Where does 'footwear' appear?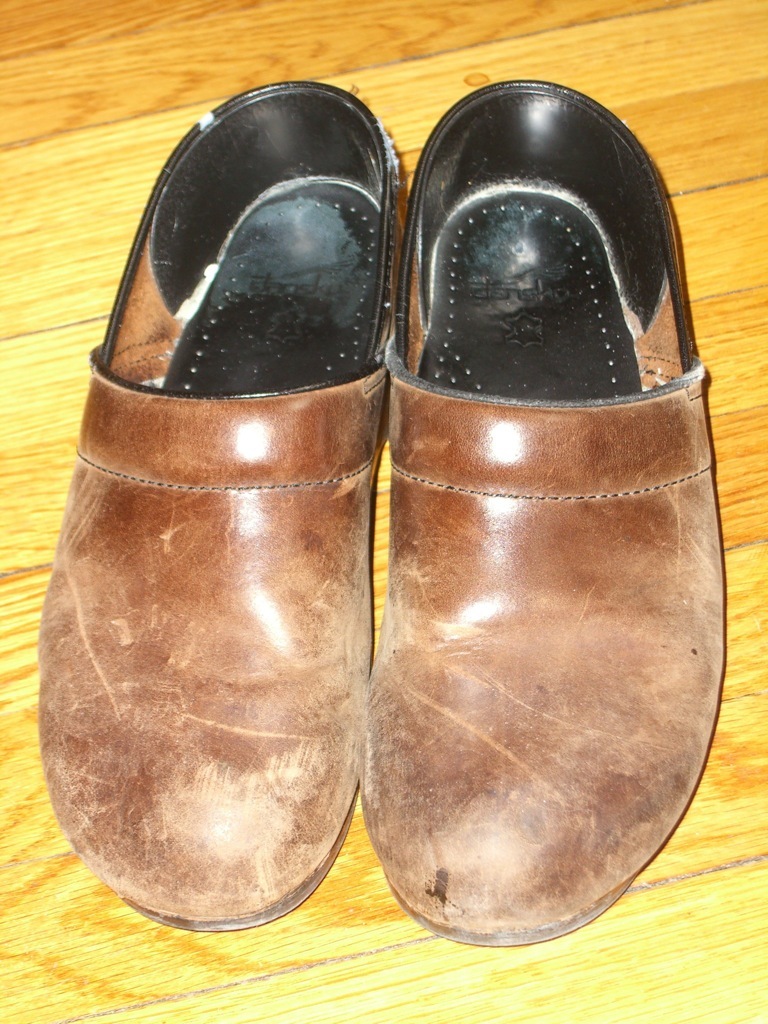
Appears at [28, 52, 424, 940].
